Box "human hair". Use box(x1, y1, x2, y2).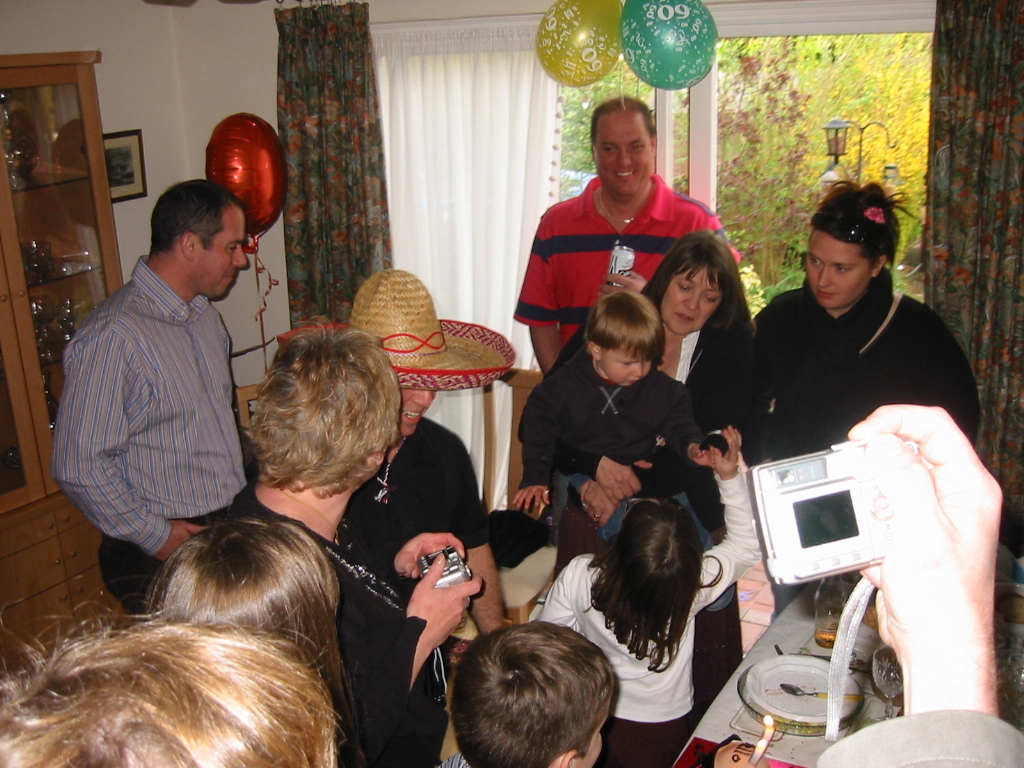
box(636, 225, 758, 339).
